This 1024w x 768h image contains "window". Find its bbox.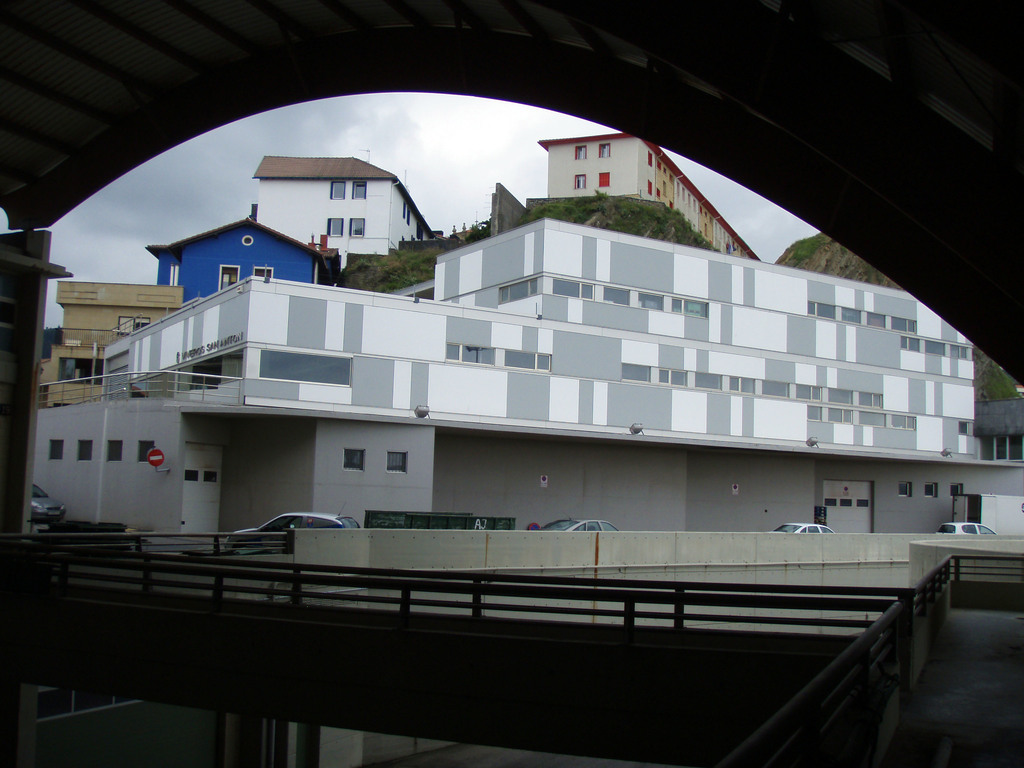
349, 214, 367, 238.
